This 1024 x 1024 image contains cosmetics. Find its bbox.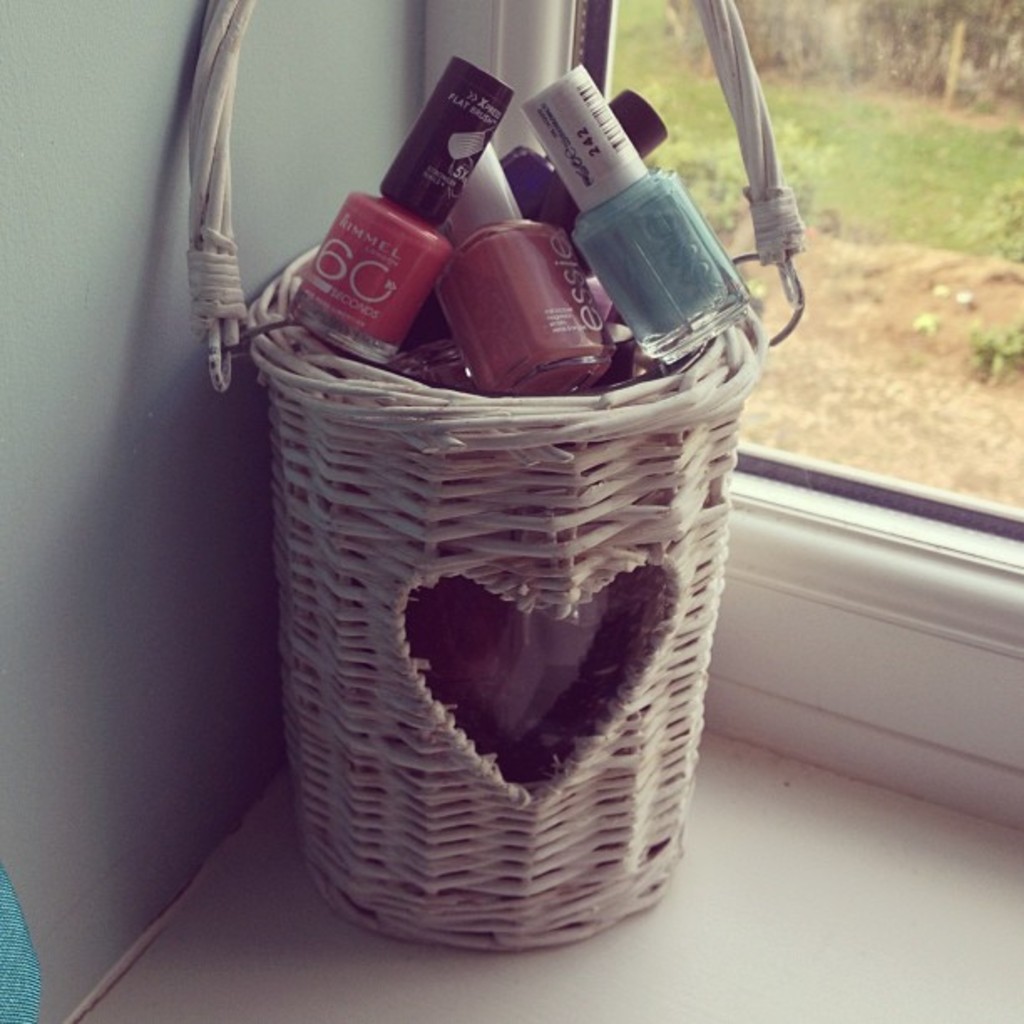
438:137:614:402.
